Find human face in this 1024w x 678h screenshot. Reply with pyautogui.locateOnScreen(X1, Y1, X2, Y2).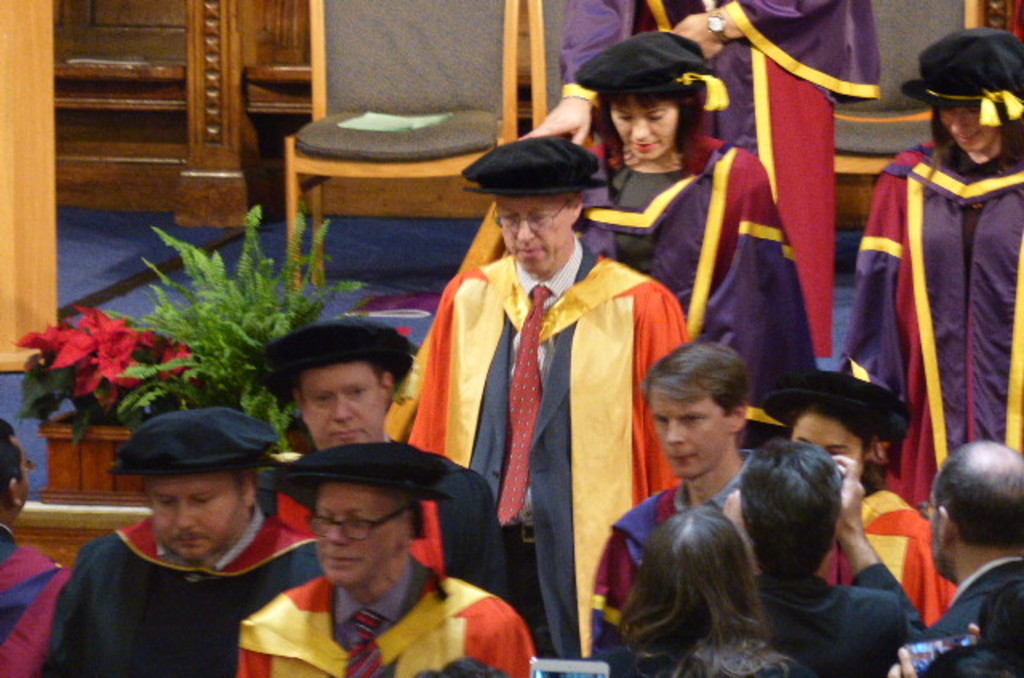
pyautogui.locateOnScreen(653, 392, 731, 478).
